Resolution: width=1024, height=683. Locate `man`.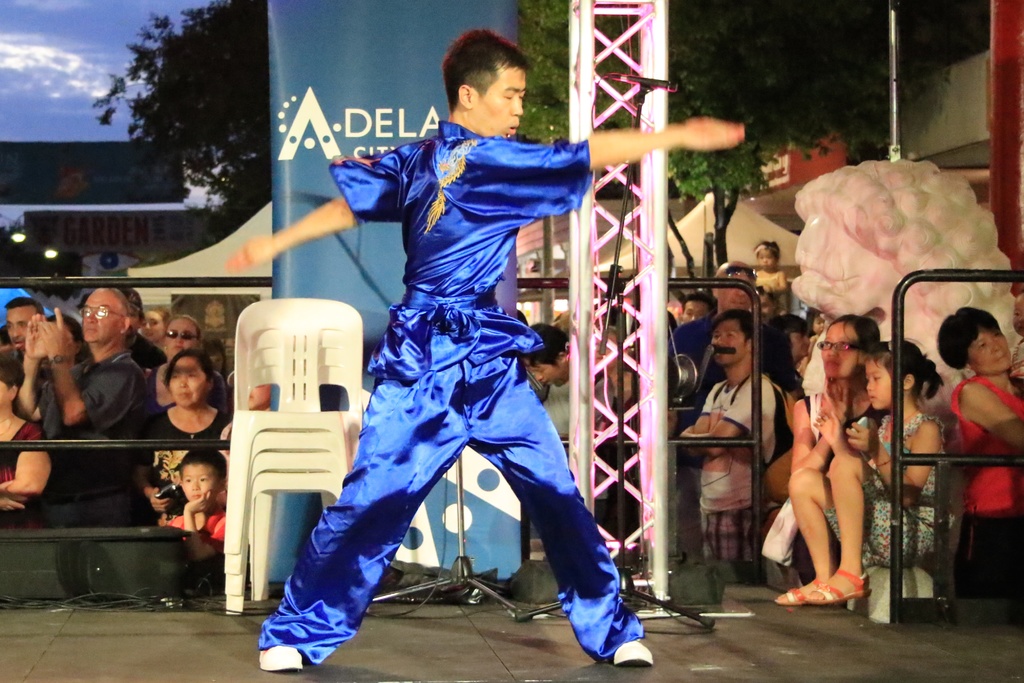
bbox=(17, 286, 147, 531).
